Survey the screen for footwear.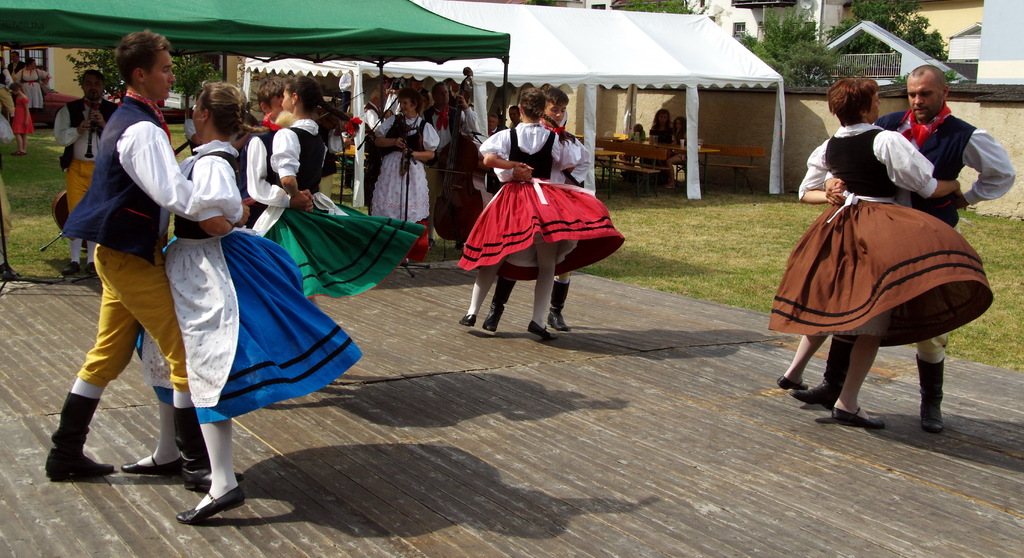
Survey found: bbox(777, 375, 810, 391).
